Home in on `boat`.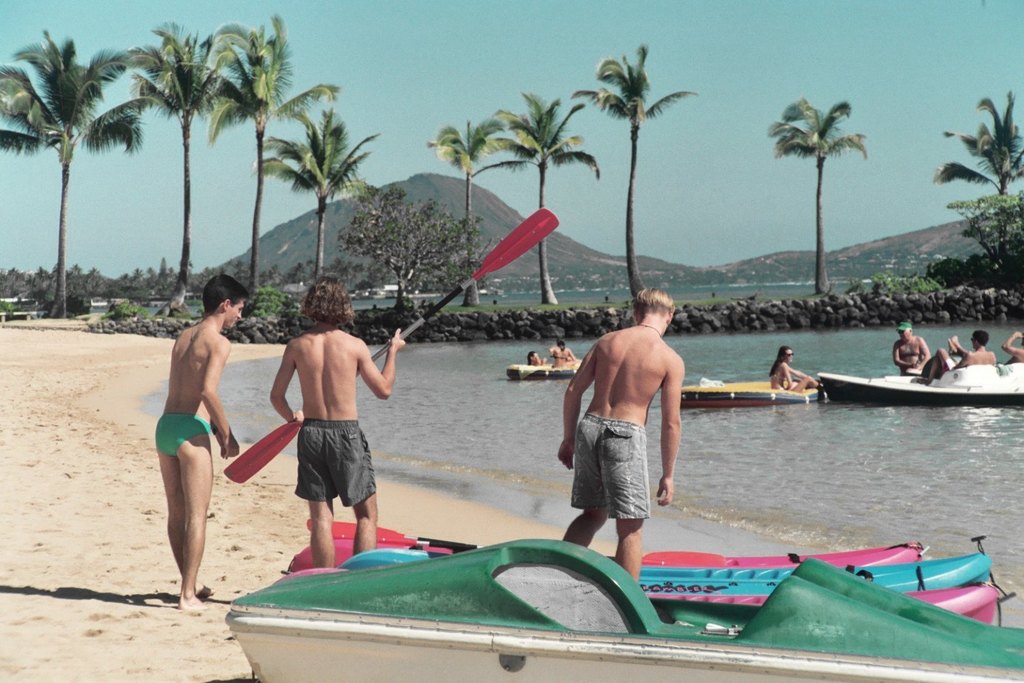
Homed in at BBox(682, 372, 831, 408).
